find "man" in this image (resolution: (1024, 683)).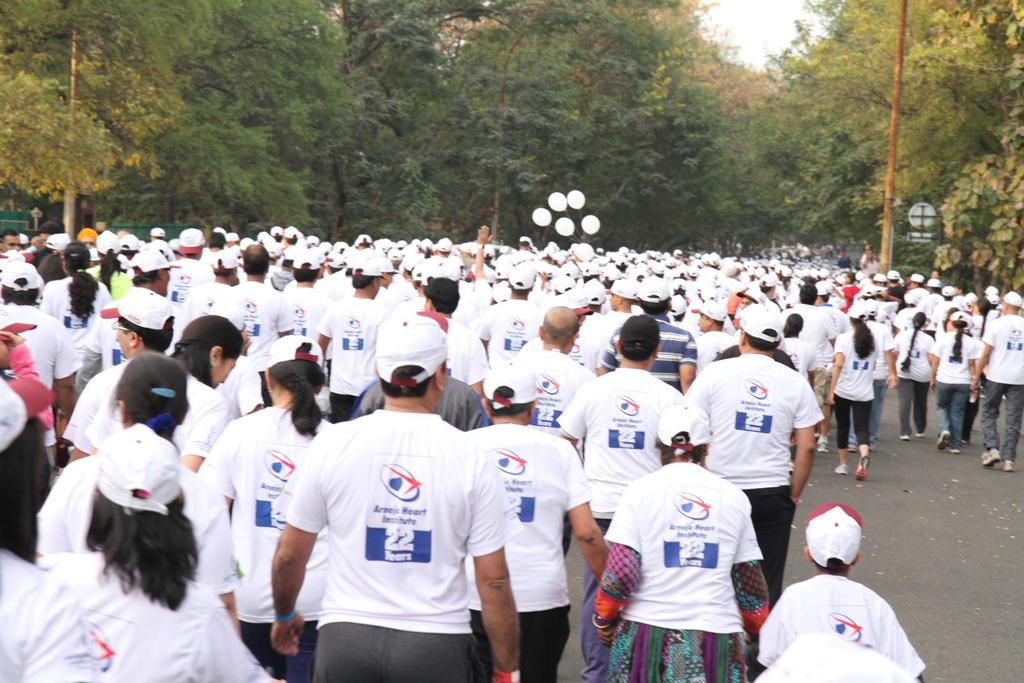
276/250/323/333.
